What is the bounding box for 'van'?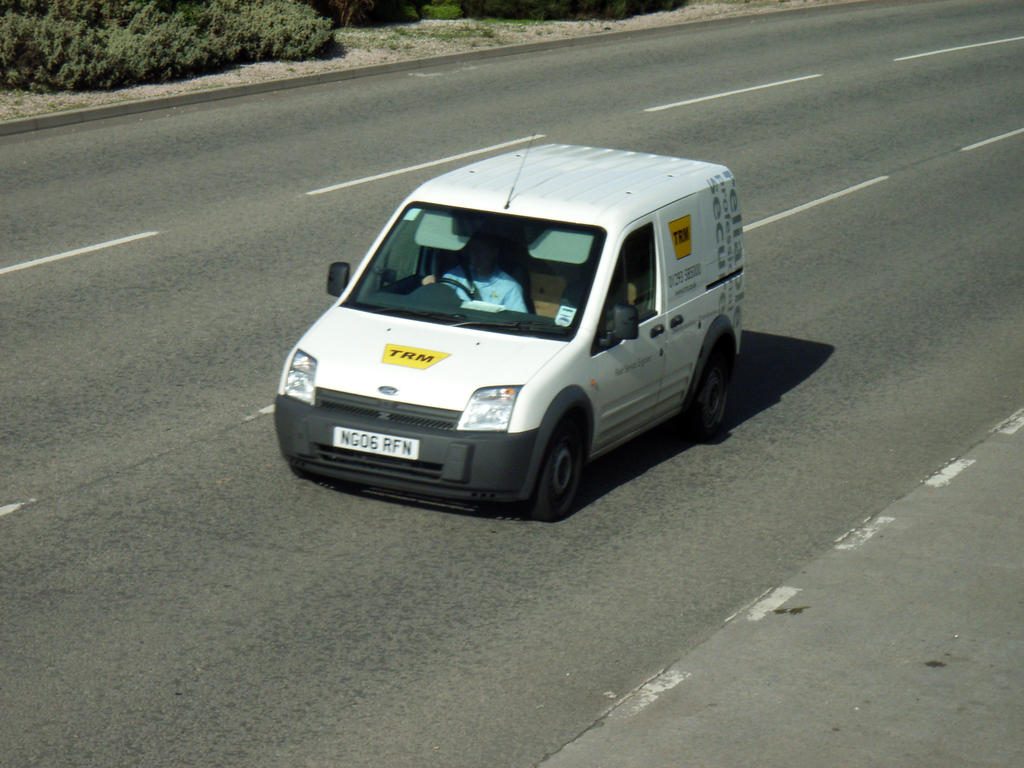
<region>271, 131, 747, 522</region>.
